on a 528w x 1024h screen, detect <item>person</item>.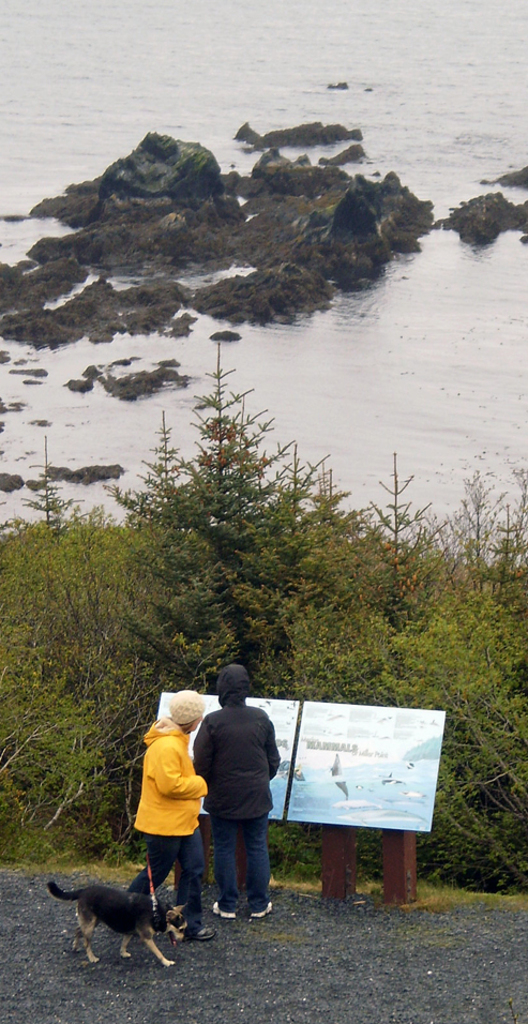
bbox=(123, 687, 208, 942).
